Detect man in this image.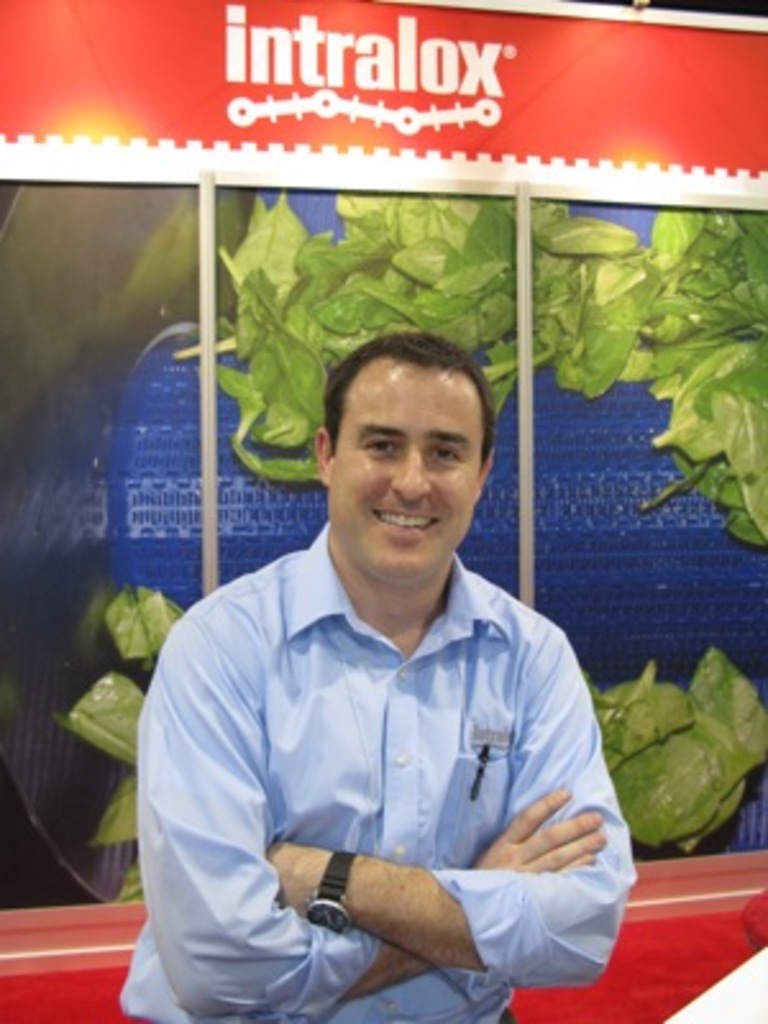
Detection: bbox=[113, 364, 596, 1023].
